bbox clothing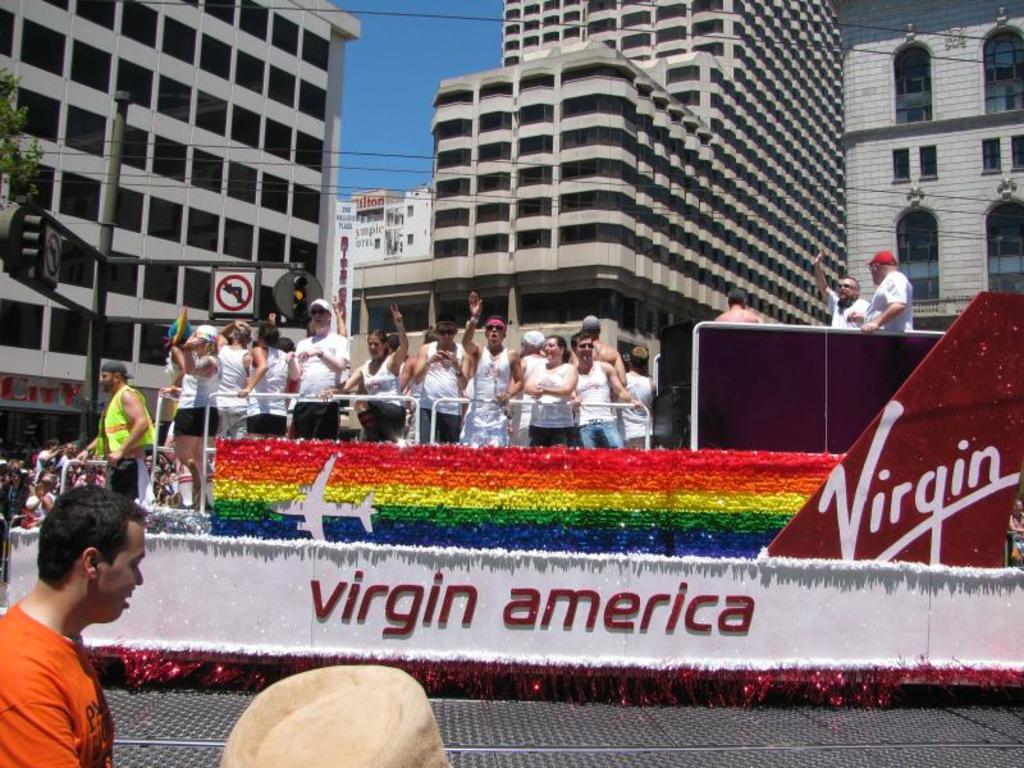
bbox=(618, 366, 652, 444)
